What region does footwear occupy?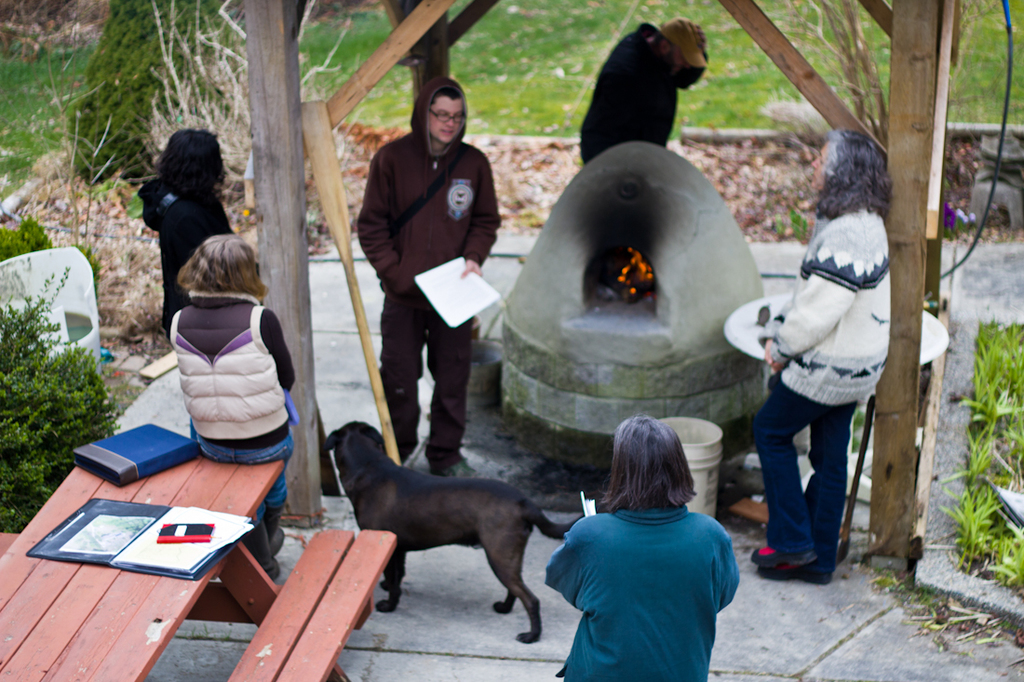
242/524/282/582.
